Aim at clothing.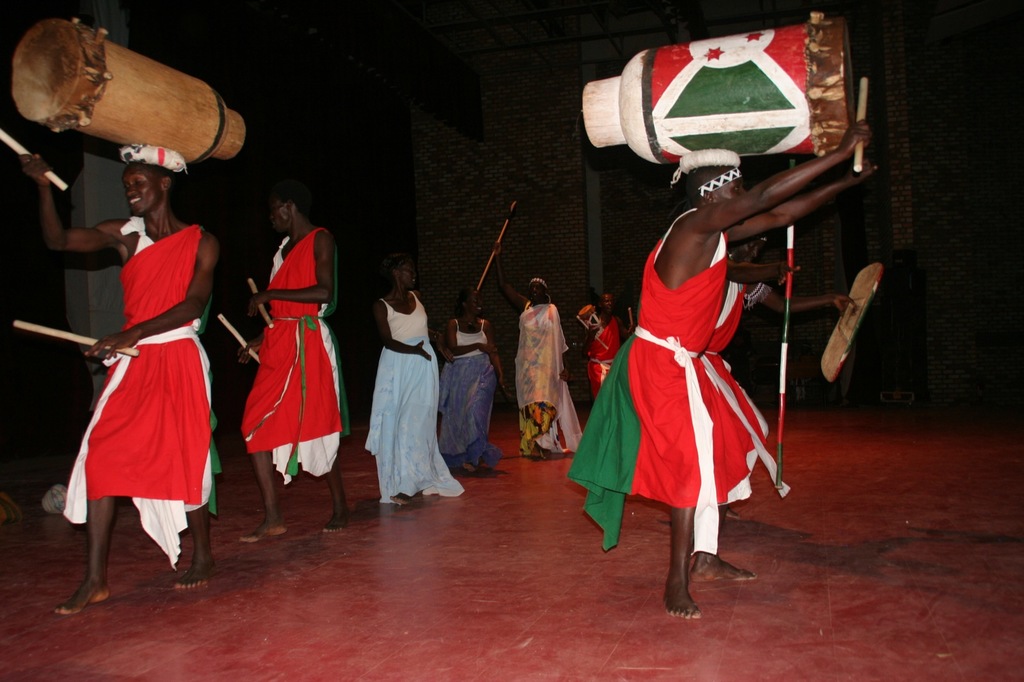
Aimed at rect(238, 225, 353, 486).
